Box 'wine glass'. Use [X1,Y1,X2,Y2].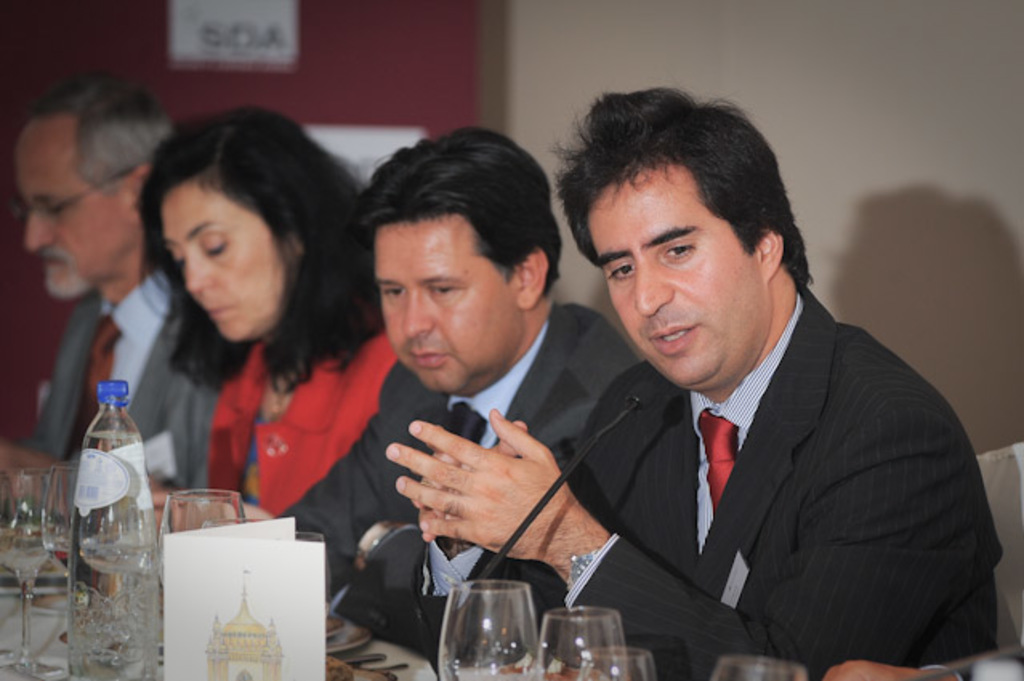
[40,463,104,644].
